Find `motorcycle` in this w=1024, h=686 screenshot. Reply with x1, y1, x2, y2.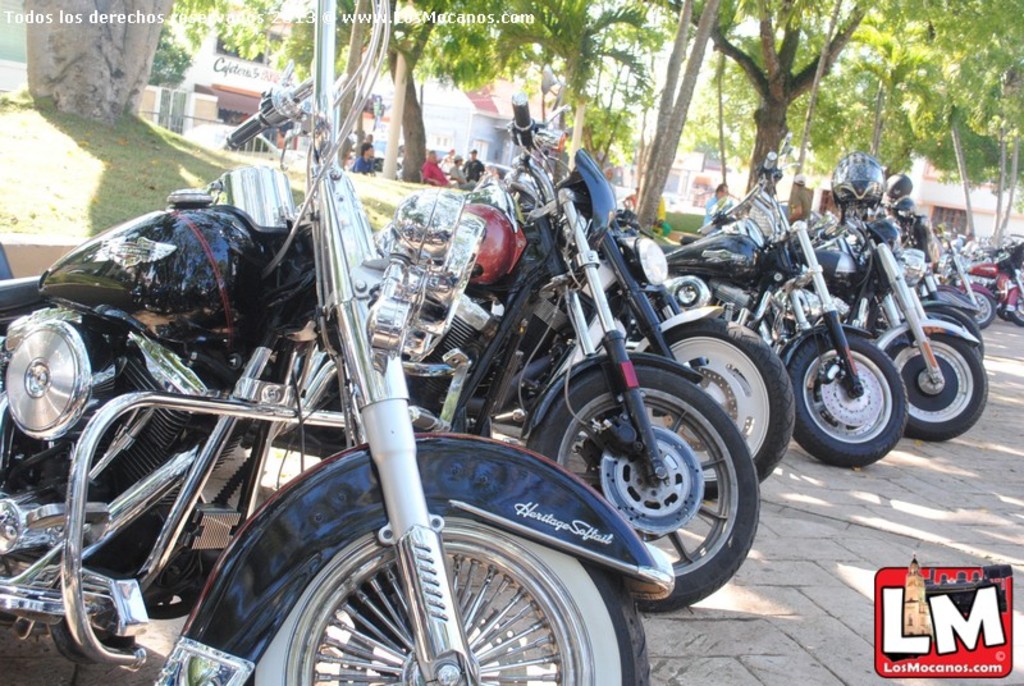
933, 227, 1000, 330.
